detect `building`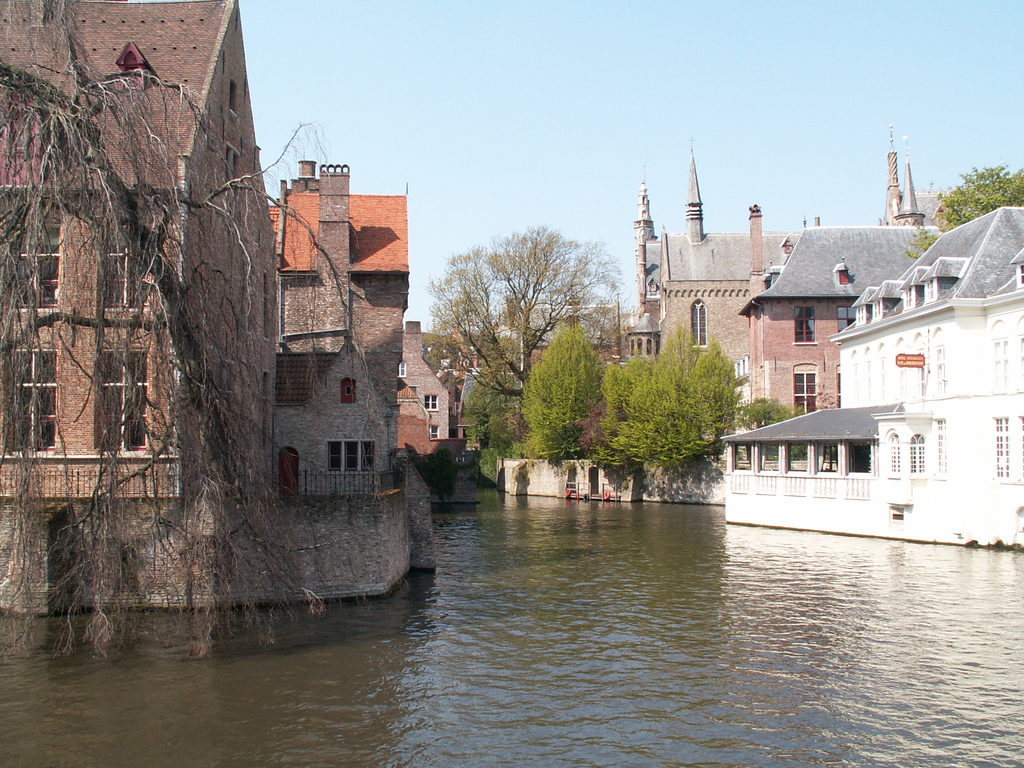
<box>397,316,487,450</box>
